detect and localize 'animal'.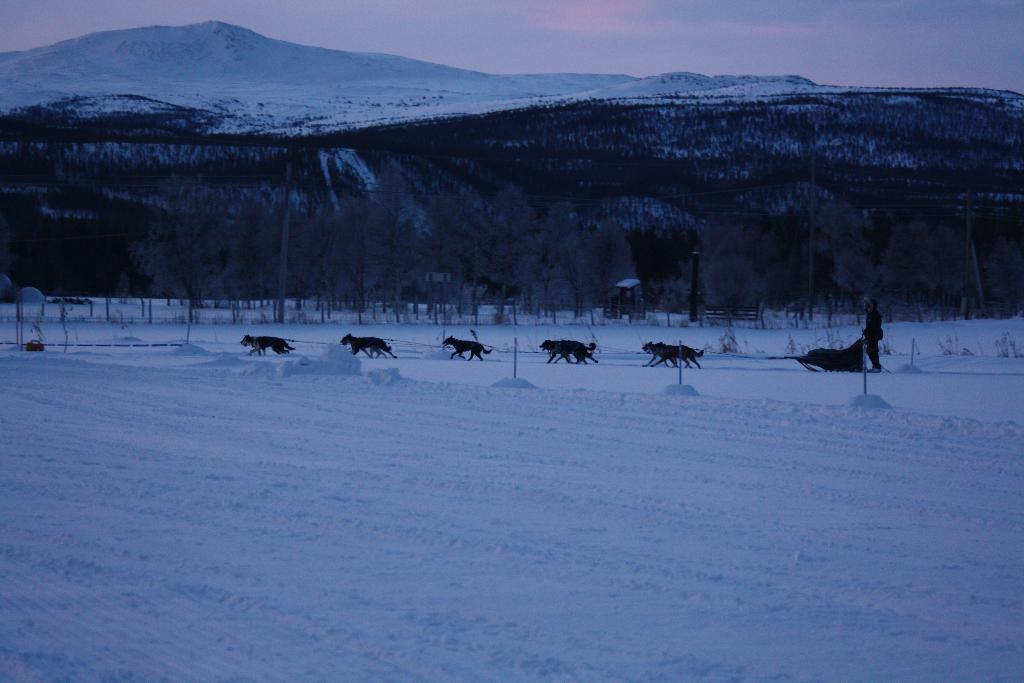
Localized at <region>648, 340, 703, 369</region>.
